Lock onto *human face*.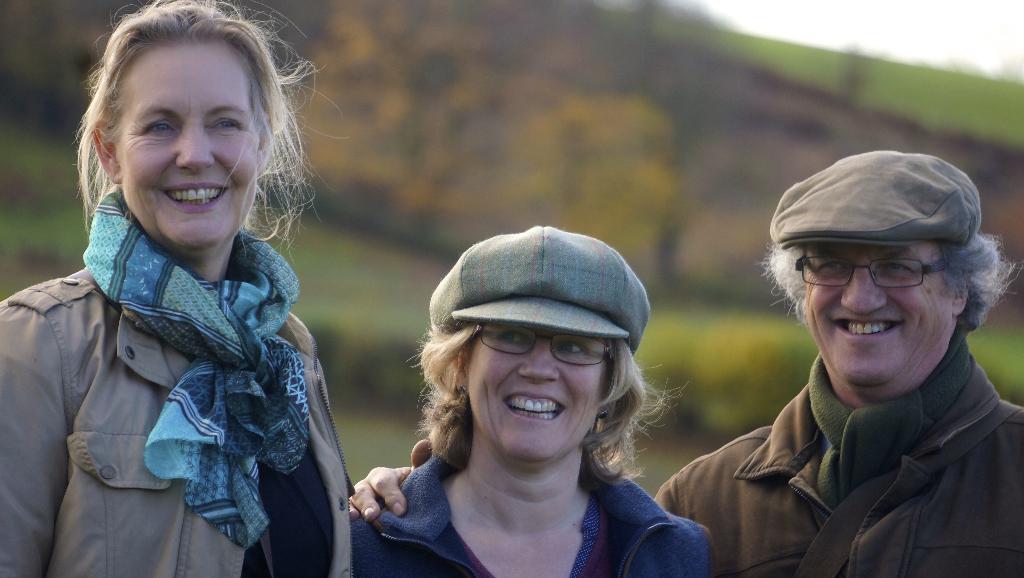
Locked: {"left": 464, "top": 325, "right": 606, "bottom": 461}.
